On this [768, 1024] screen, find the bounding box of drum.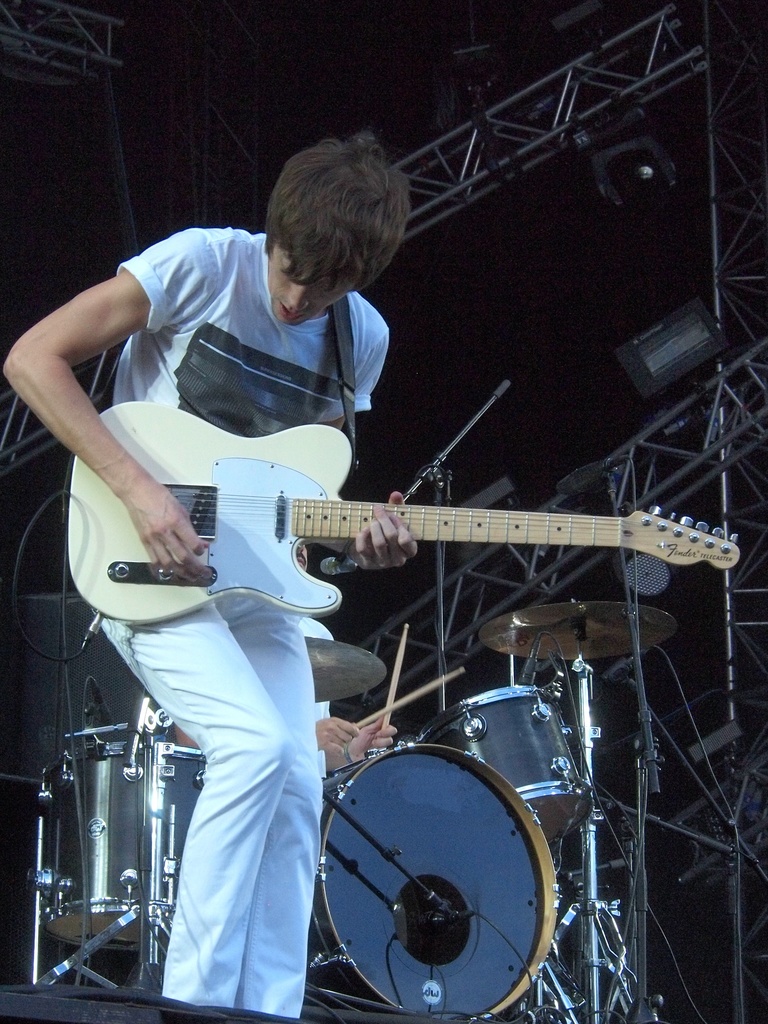
Bounding box: 308 739 561 1023.
